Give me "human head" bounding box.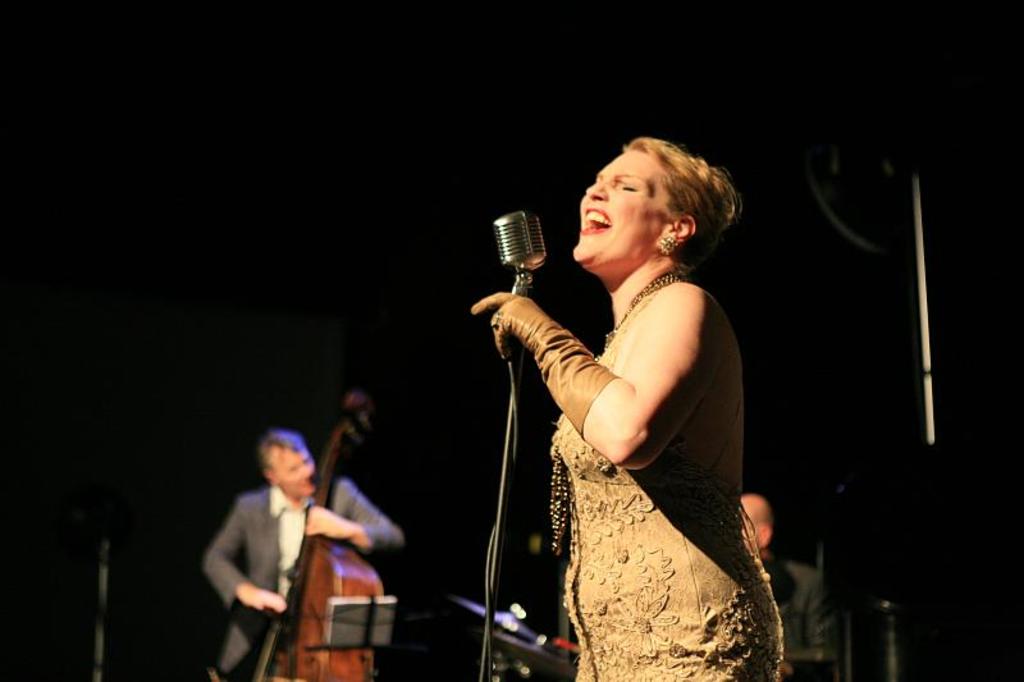
(x1=257, y1=429, x2=320, y2=502).
